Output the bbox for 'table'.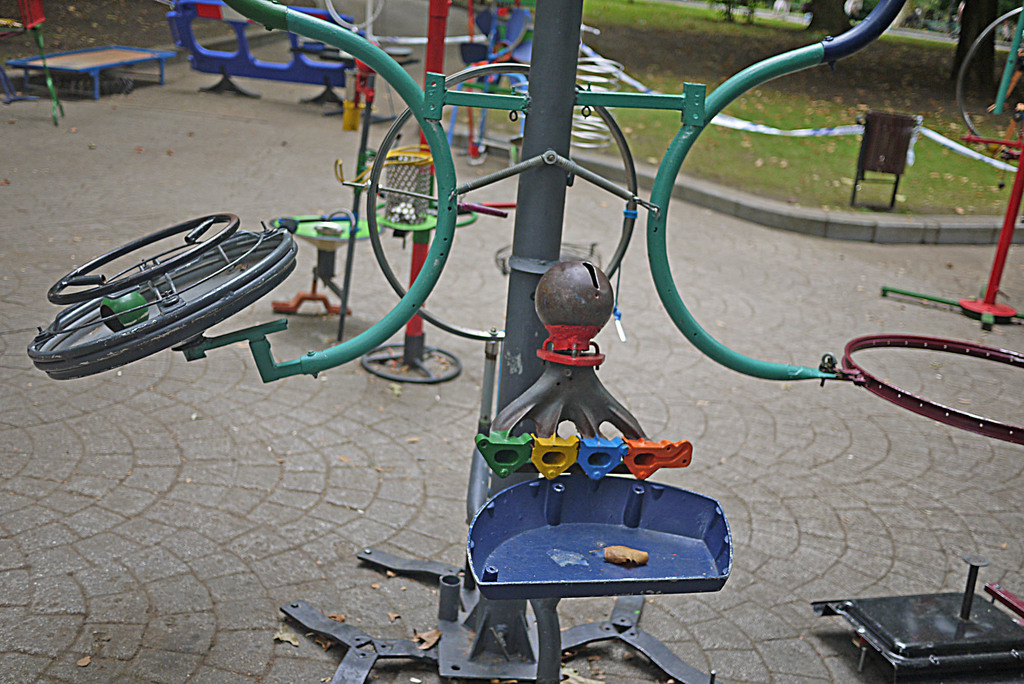
left=9, top=40, right=177, bottom=92.
